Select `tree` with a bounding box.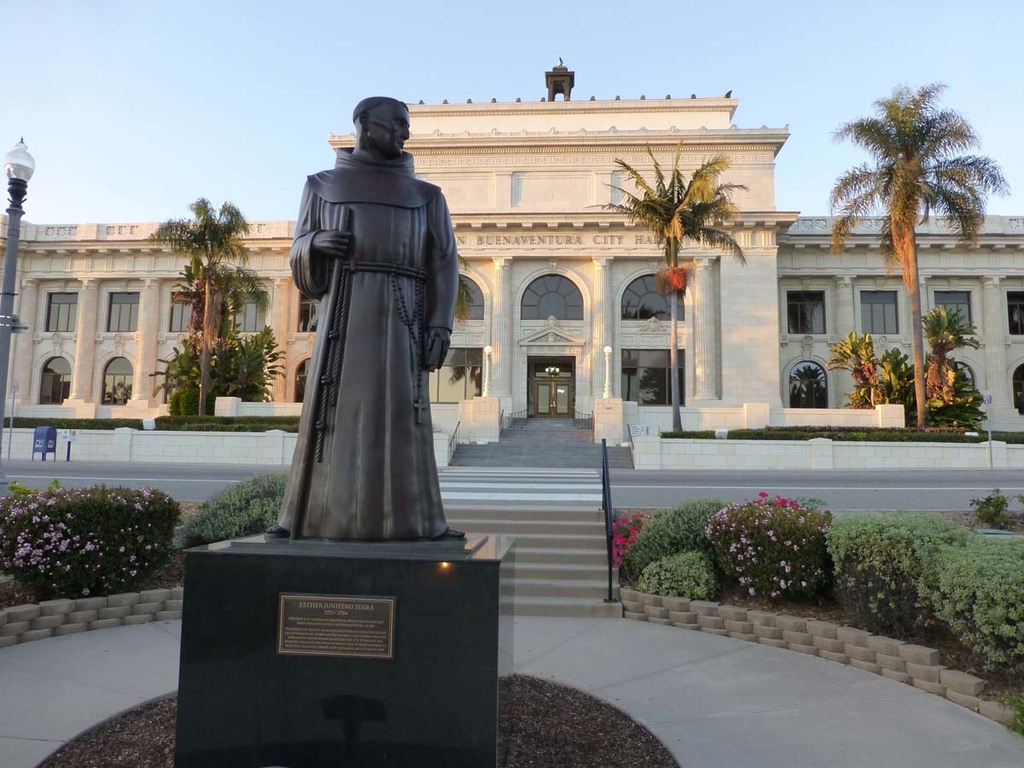
<region>583, 137, 748, 433</region>.
